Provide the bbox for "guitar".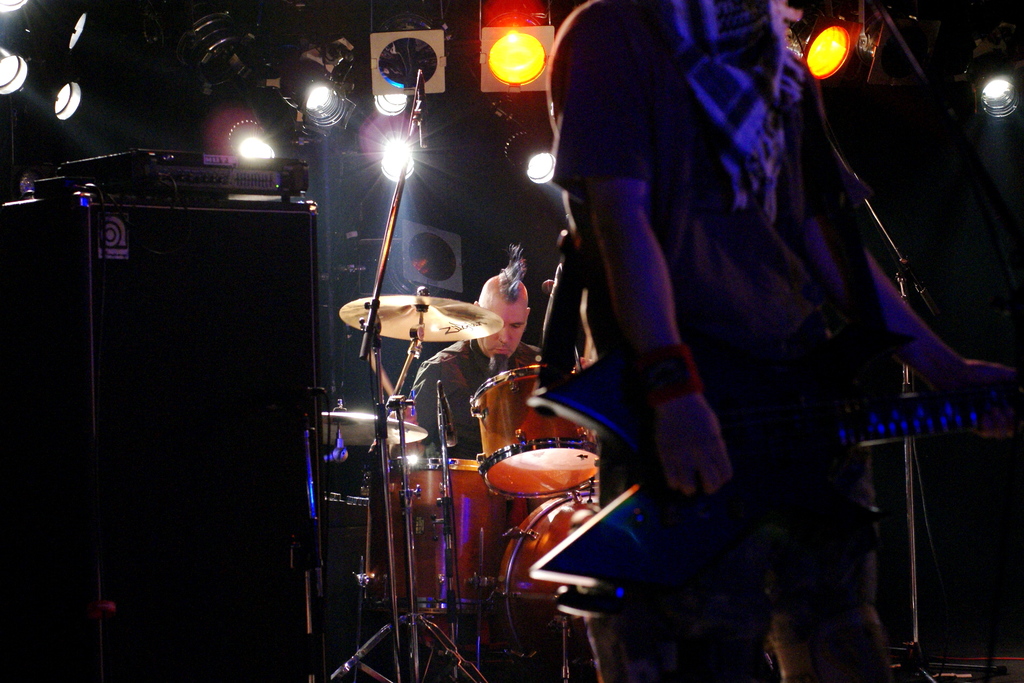
530:382:1015:629.
